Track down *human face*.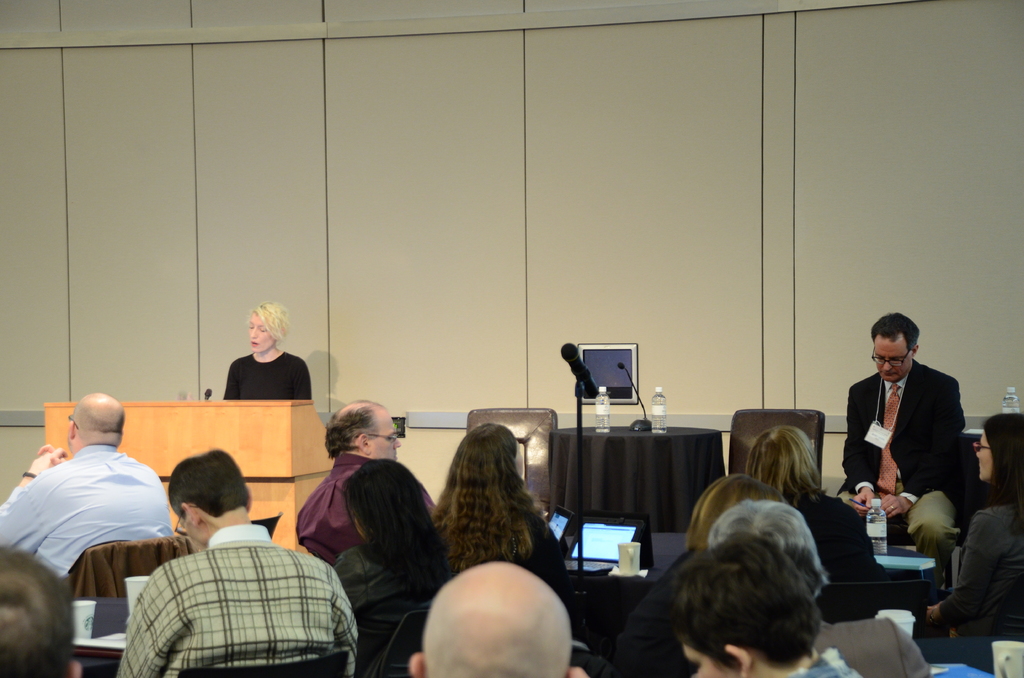
Tracked to [686,646,739,677].
